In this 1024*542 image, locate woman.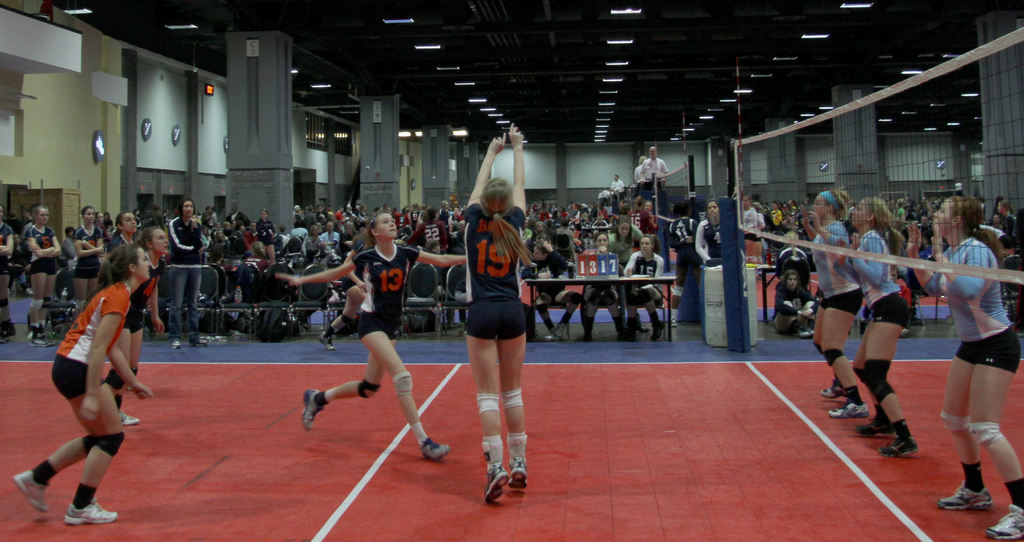
Bounding box: [left=758, top=201, right=765, bottom=263].
